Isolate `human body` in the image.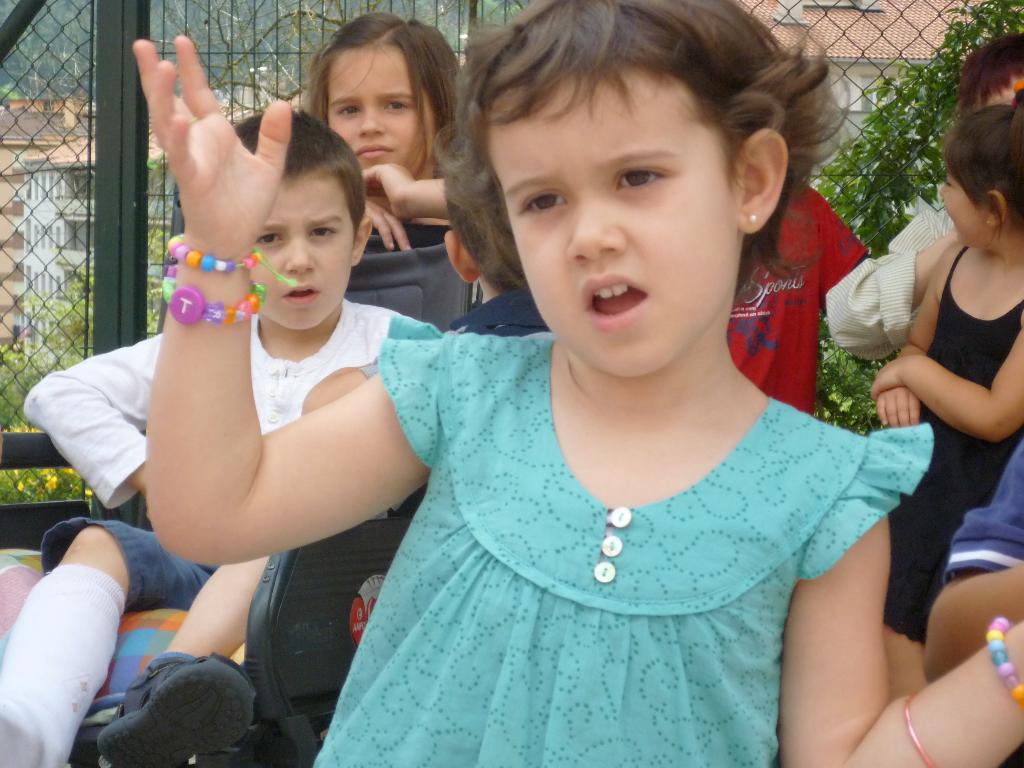
Isolated region: x1=0 y1=113 x2=410 y2=767.
